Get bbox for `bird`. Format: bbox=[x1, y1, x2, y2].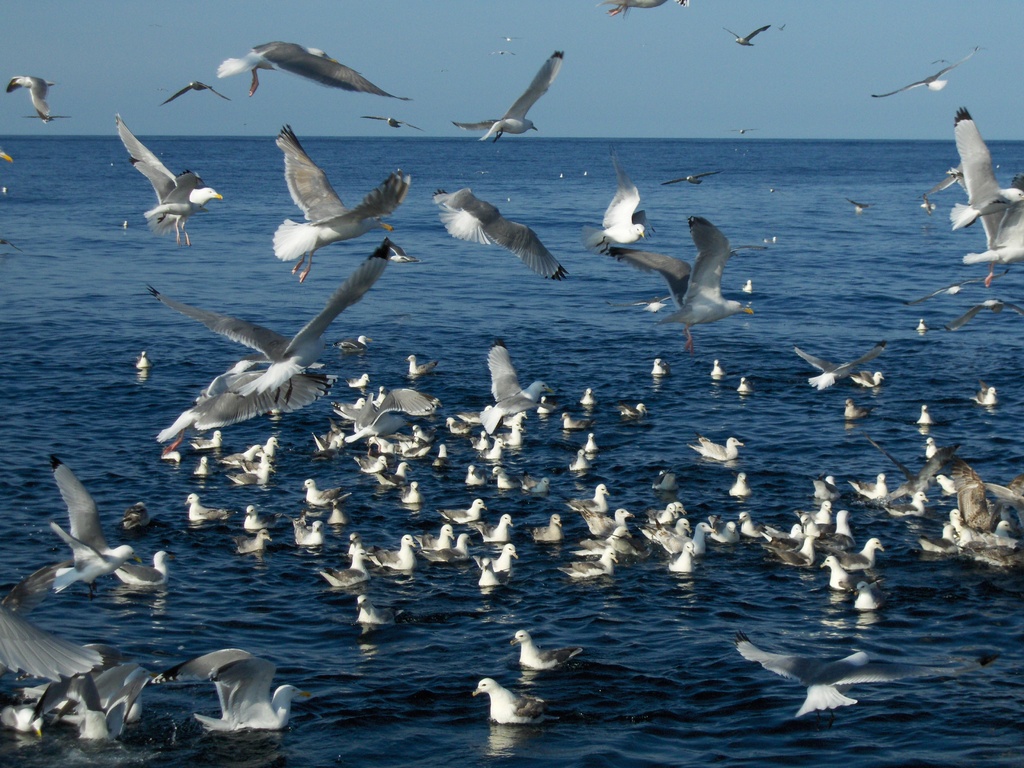
bbox=[651, 513, 698, 550].
